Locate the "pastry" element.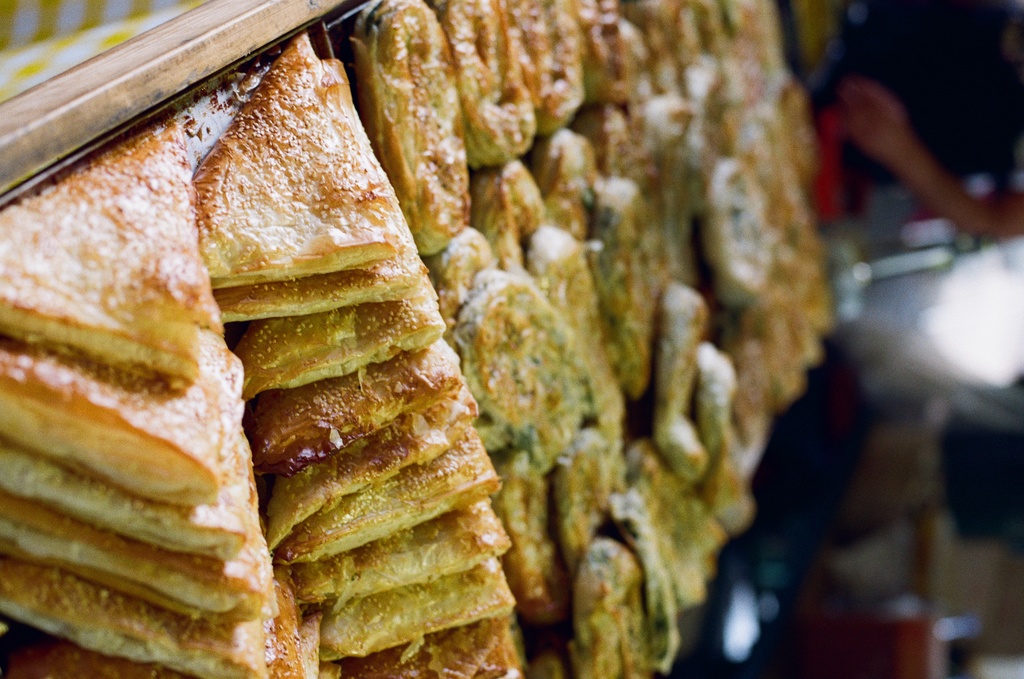
Element bbox: x1=184, y1=64, x2=392, y2=327.
